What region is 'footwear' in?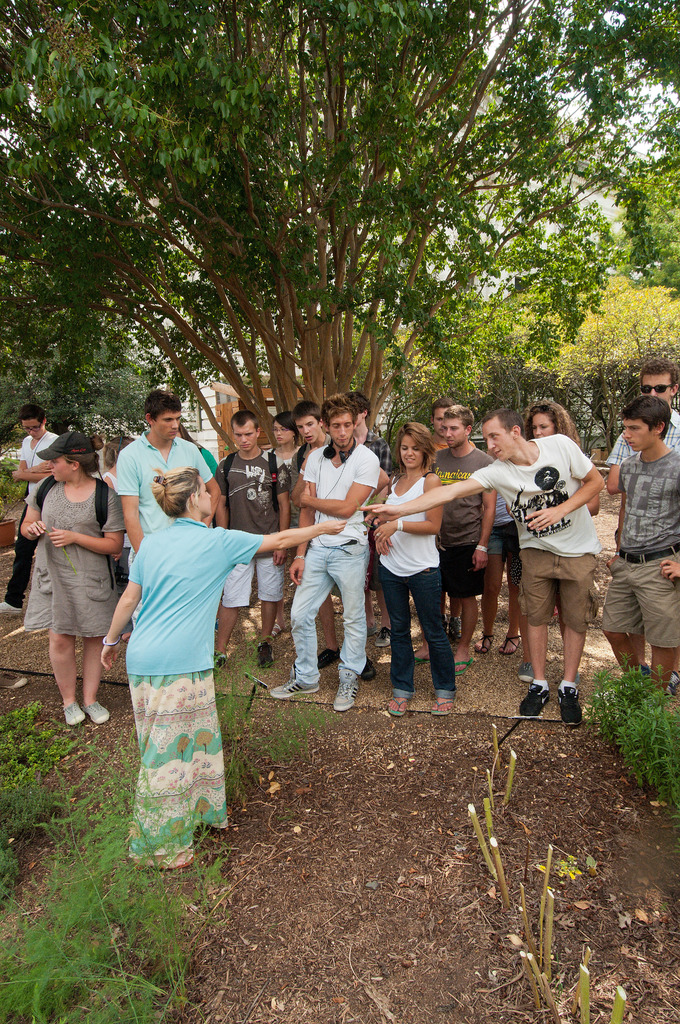
<bbox>376, 629, 388, 646</bbox>.
